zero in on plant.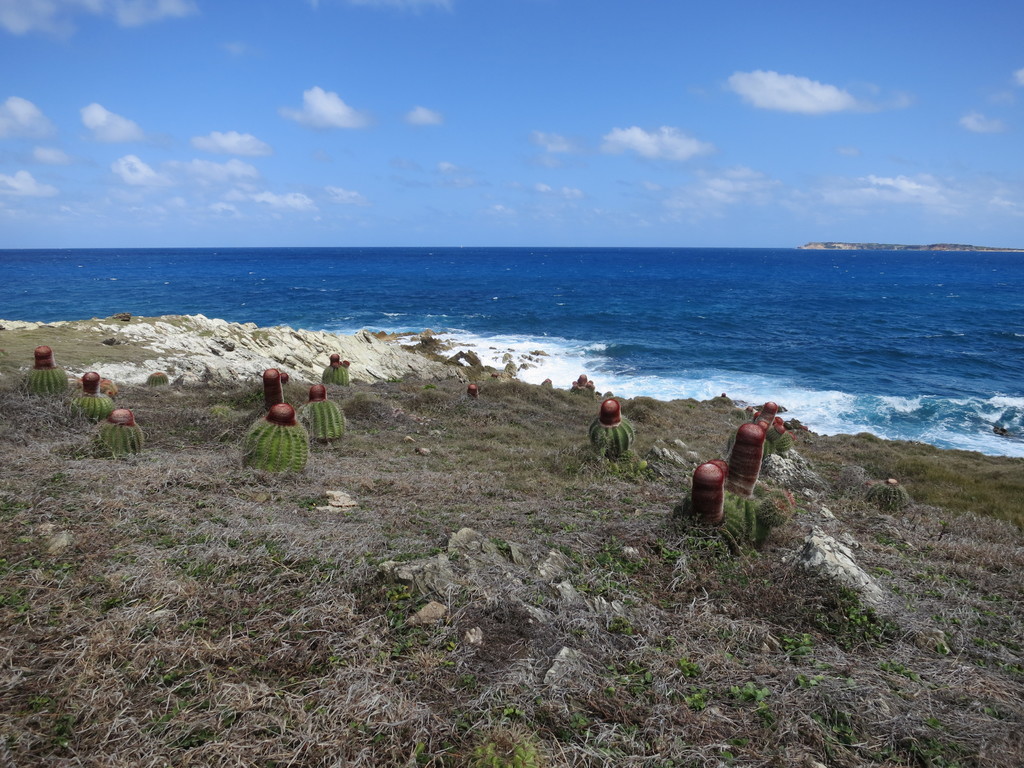
Zeroed in: bbox=(572, 367, 599, 394).
